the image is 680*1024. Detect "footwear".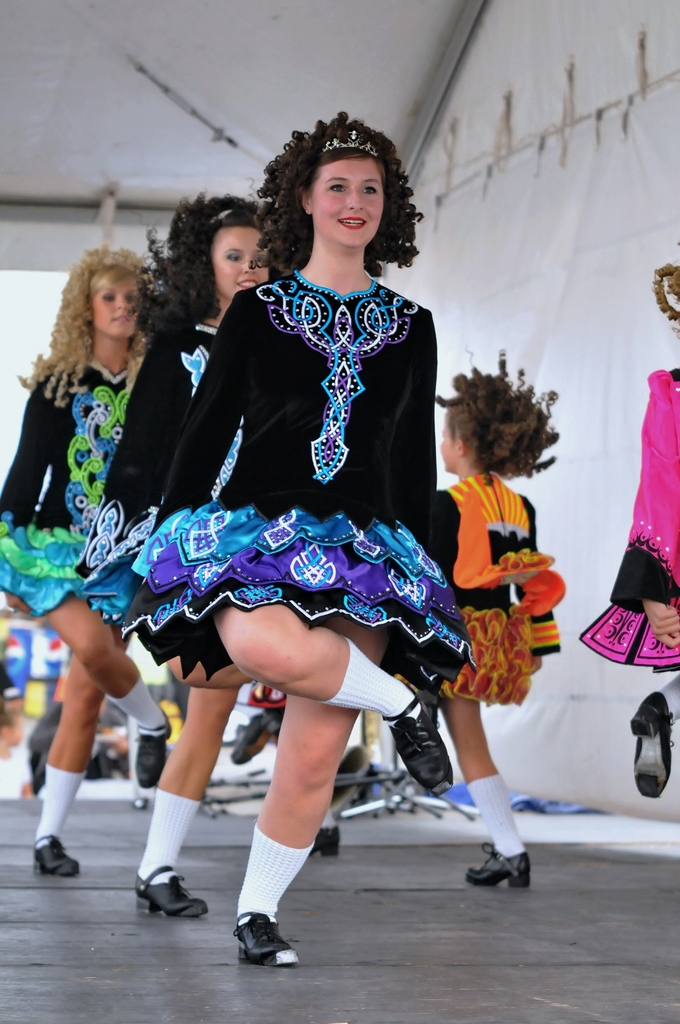
Detection: (x1=231, y1=707, x2=271, y2=765).
